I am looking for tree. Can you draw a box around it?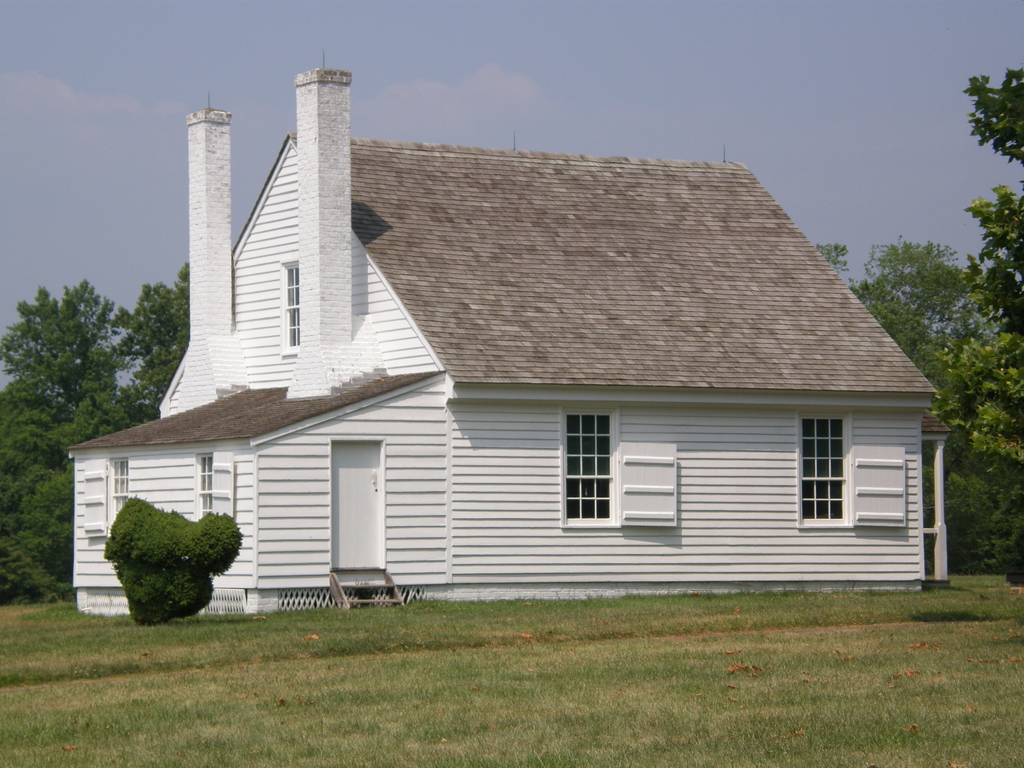
Sure, the bounding box is bbox=(932, 66, 1023, 474).
